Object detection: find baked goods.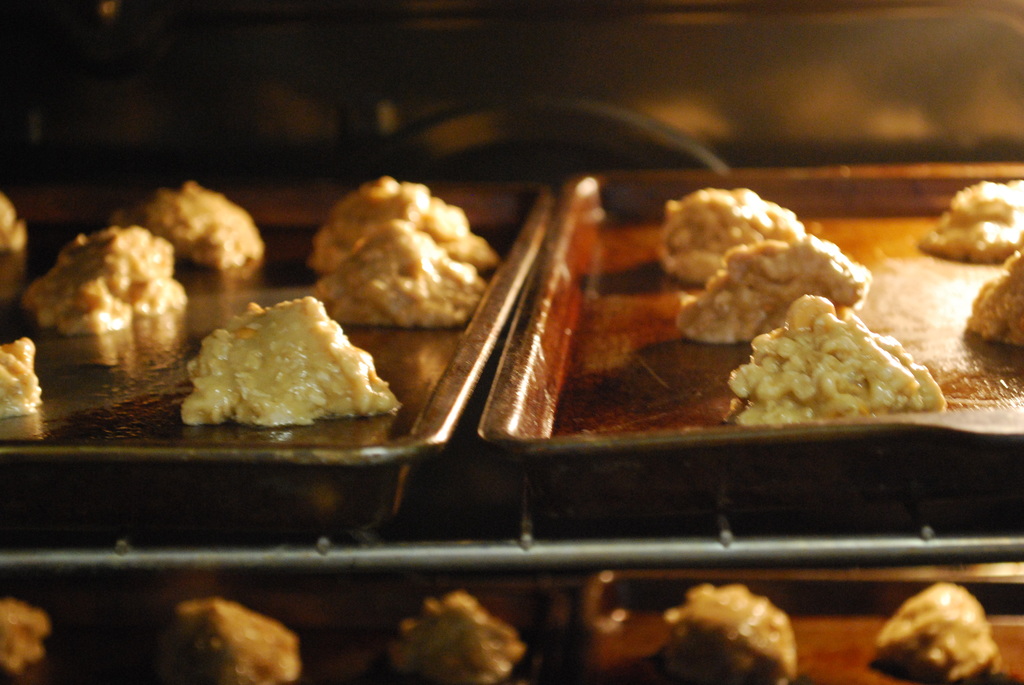
select_region(178, 292, 400, 425).
